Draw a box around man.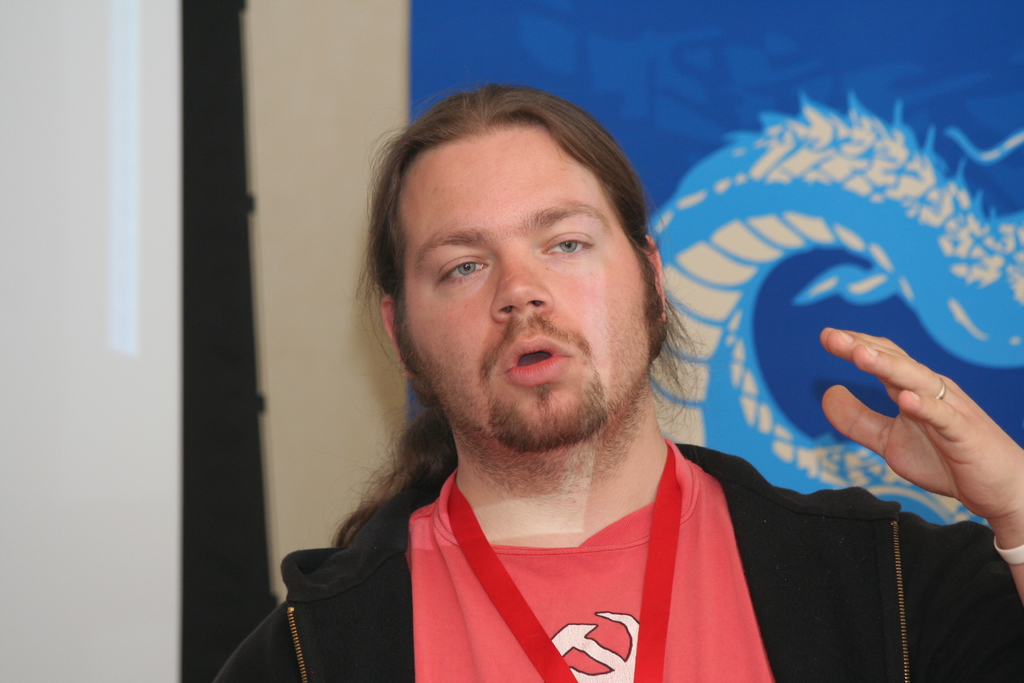
(250, 90, 881, 674).
